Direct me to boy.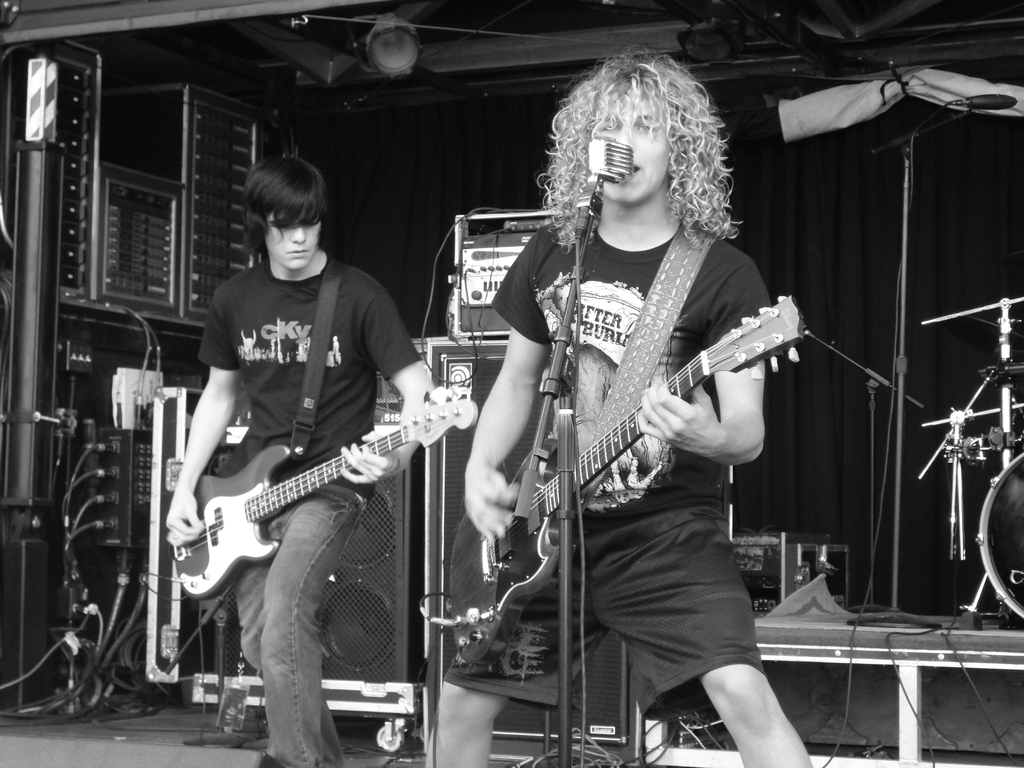
Direction: x1=146, y1=190, x2=458, y2=730.
